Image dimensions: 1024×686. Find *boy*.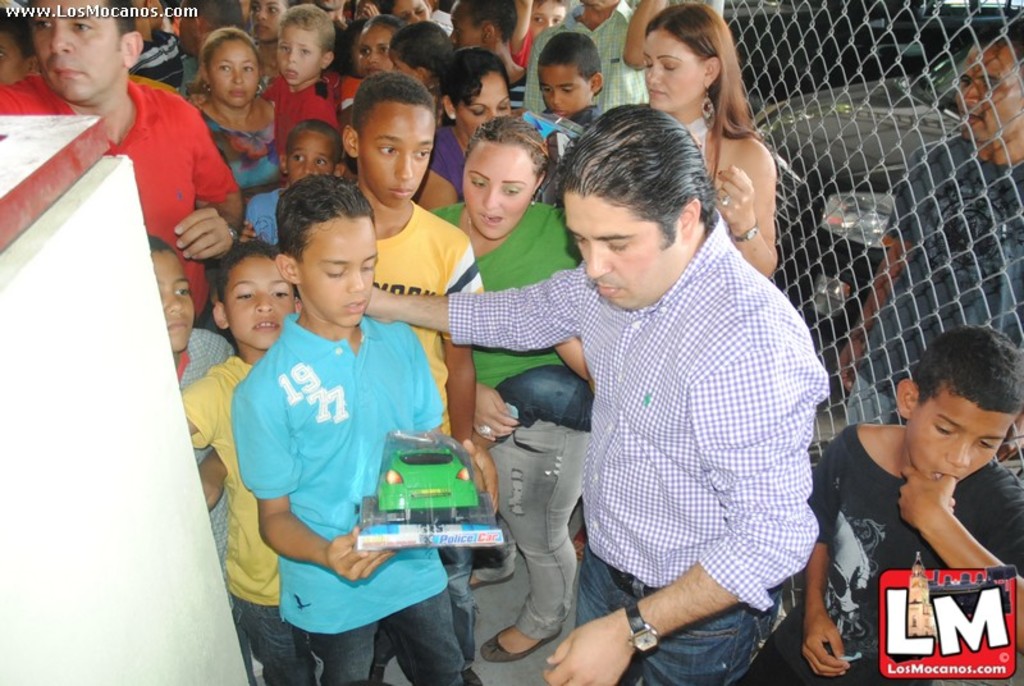
locate(529, 32, 607, 154).
